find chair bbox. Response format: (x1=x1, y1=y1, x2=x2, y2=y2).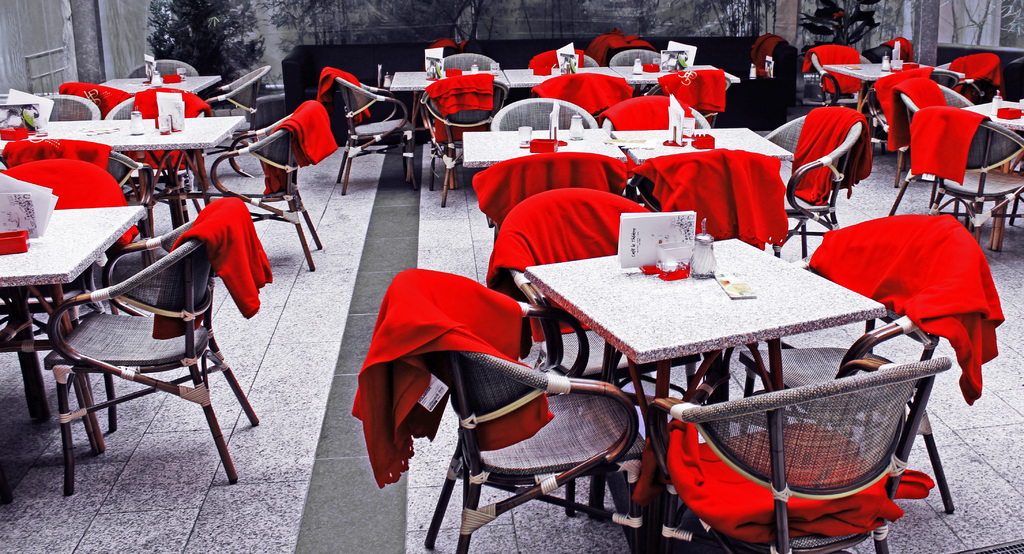
(x1=110, y1=86, x2=204, y2=223).
